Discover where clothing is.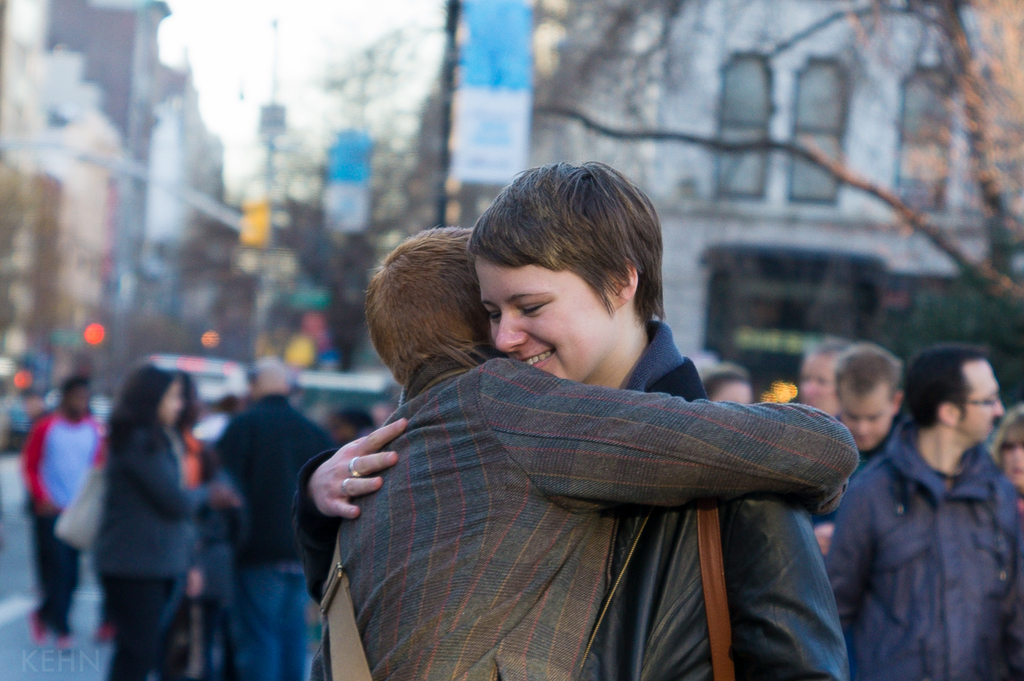
Discovered at left=822, top=426, right=1019, bottom=680.
